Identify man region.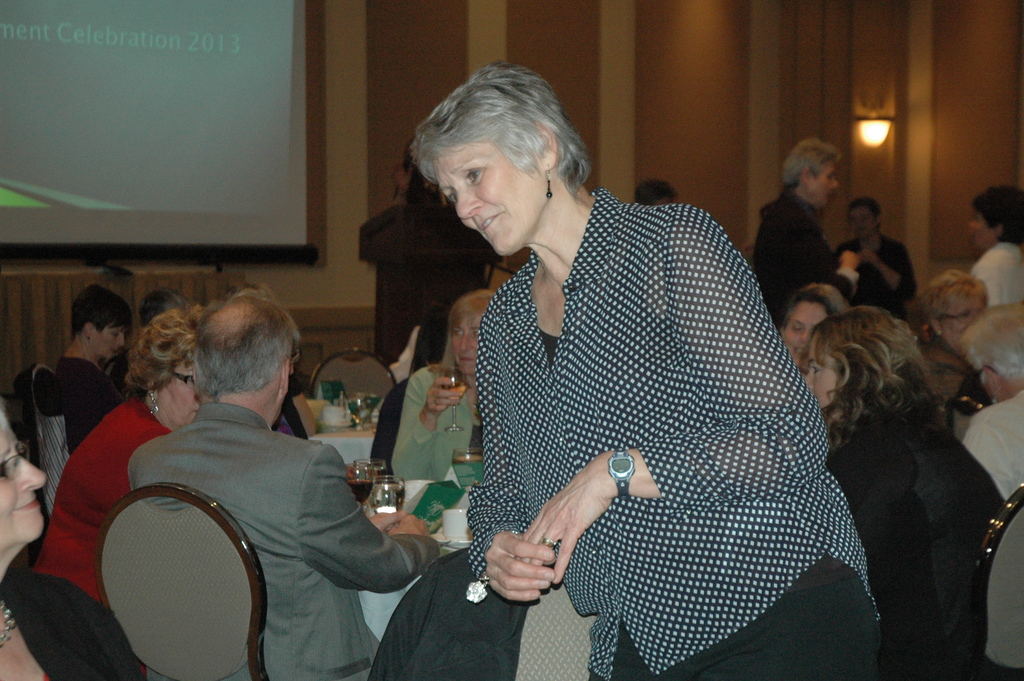
Region: <bbox>751, 136, 862, 321</bbox>.
